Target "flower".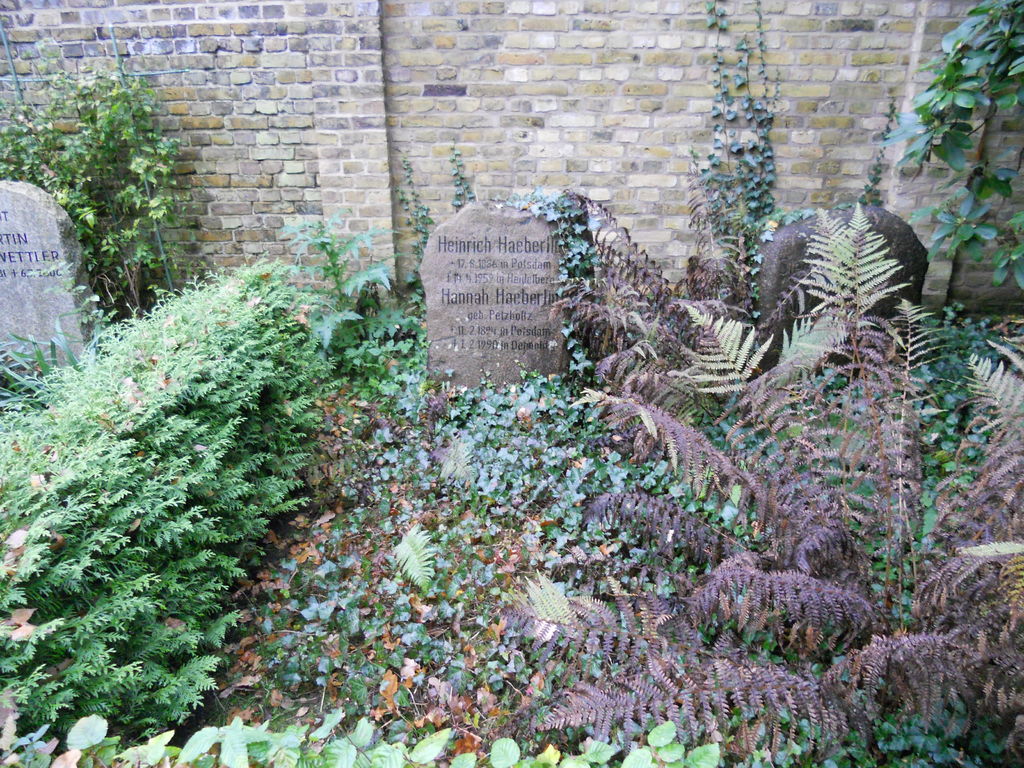
Target region: BBox(380, 524, 451, 620).
